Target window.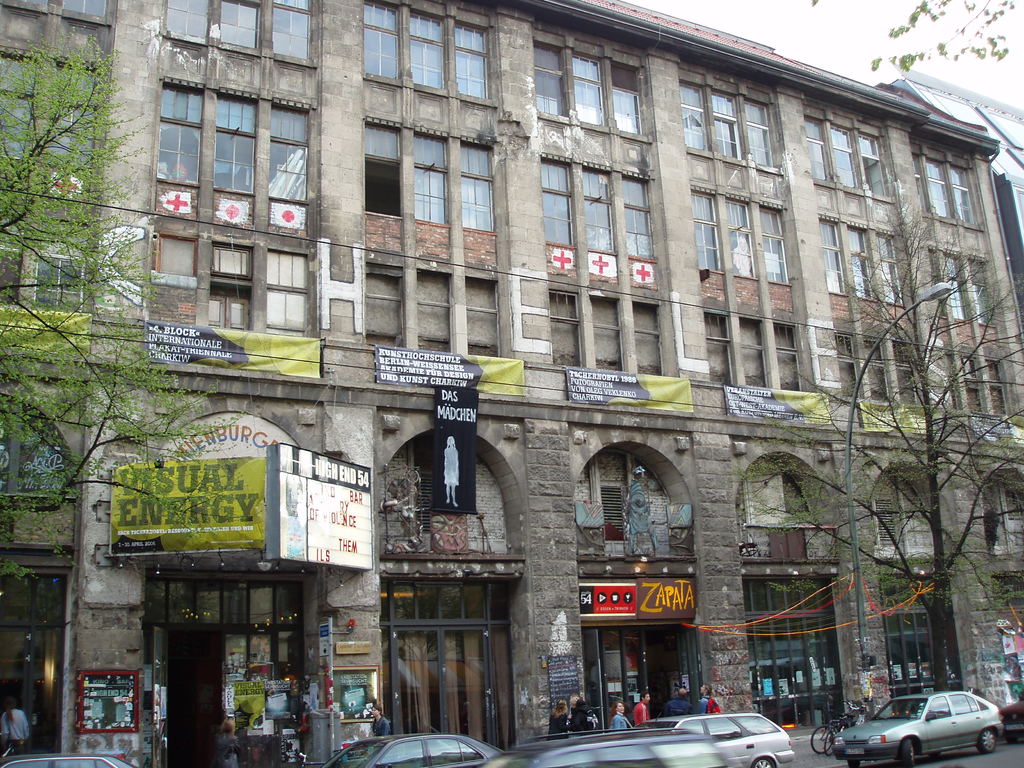
Target region: select_region(269, 257, 312, 337).
